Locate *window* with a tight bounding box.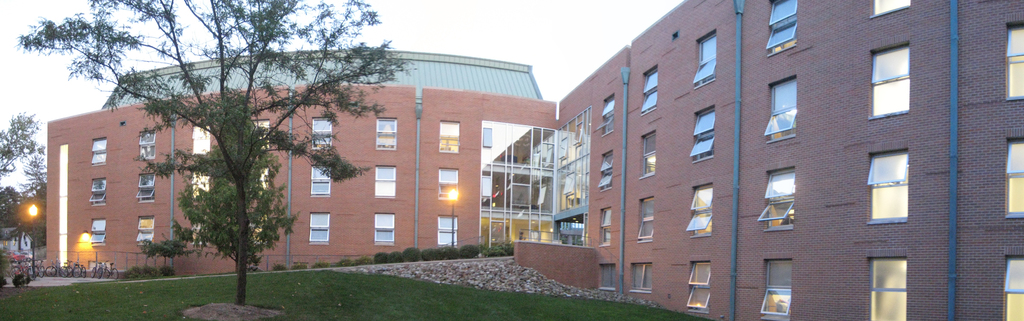
select_region(600, 148, 614, 191).
